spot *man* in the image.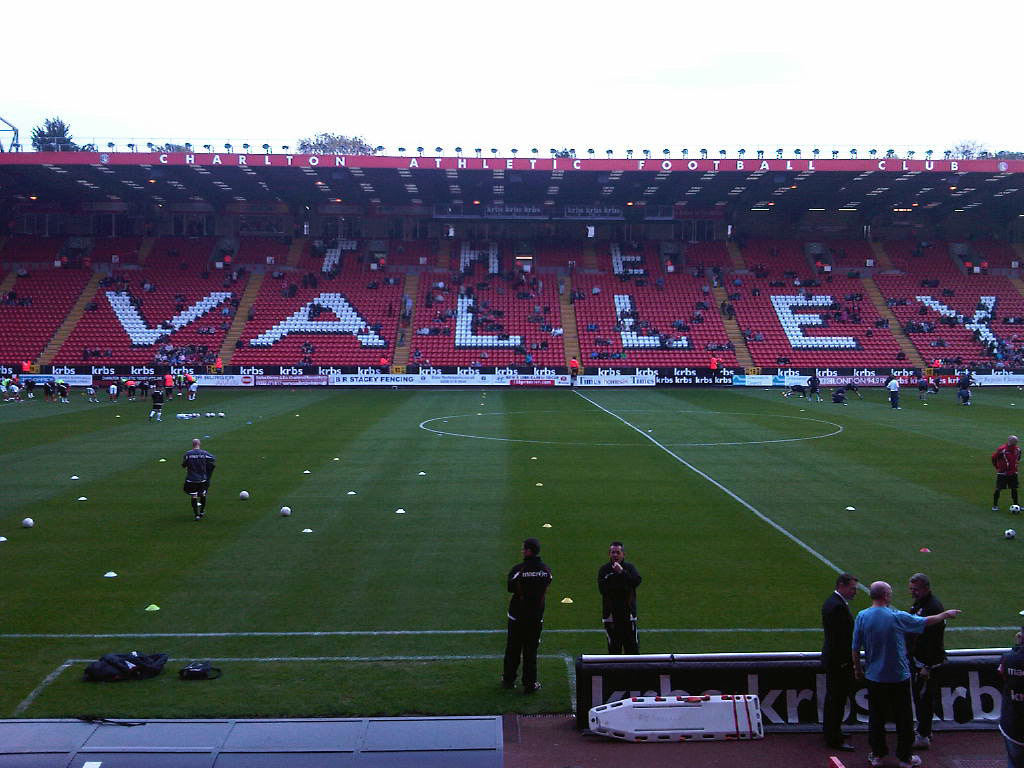
*man* found at [left=588, top=535, right=653, bottom=643].
